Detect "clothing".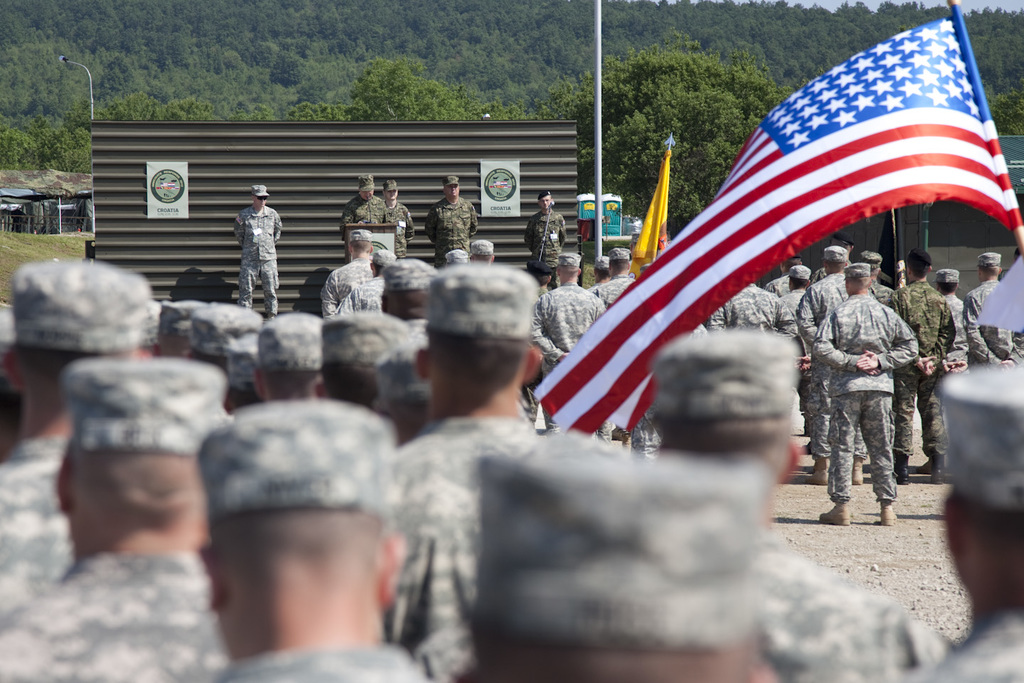
Detected at box=[921, 610, 1023, 682].
